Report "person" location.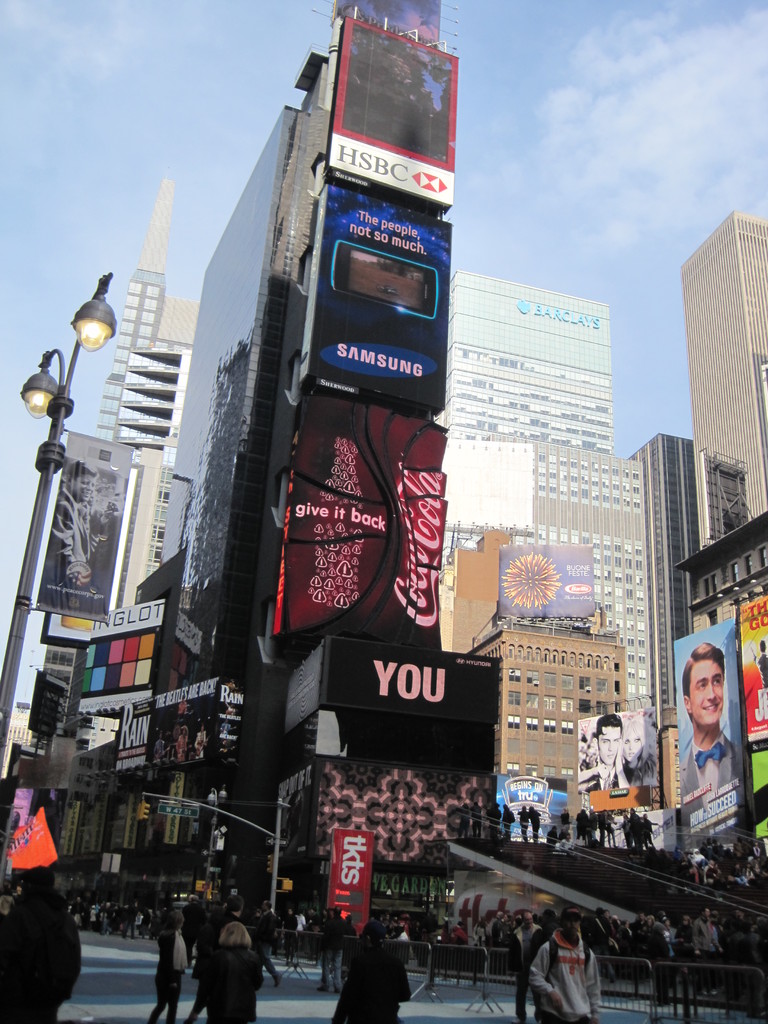
Report: region(503, 913, 552, 1011).
